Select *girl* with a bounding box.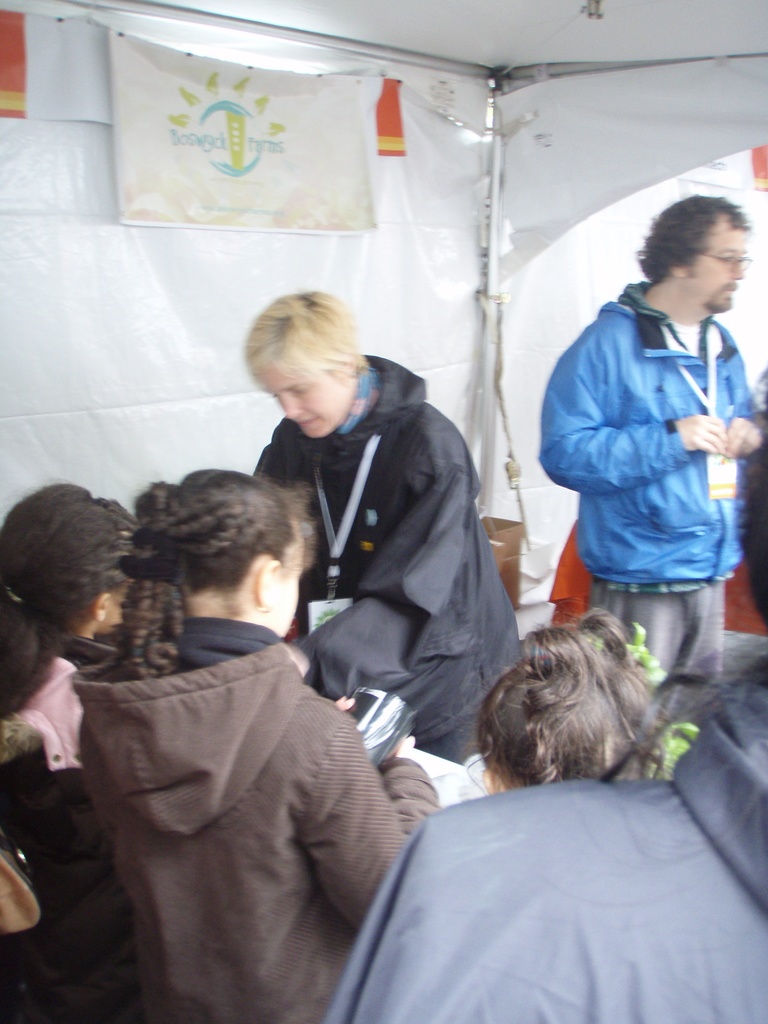
(left=0, top=477, right=147, bottom=764).
